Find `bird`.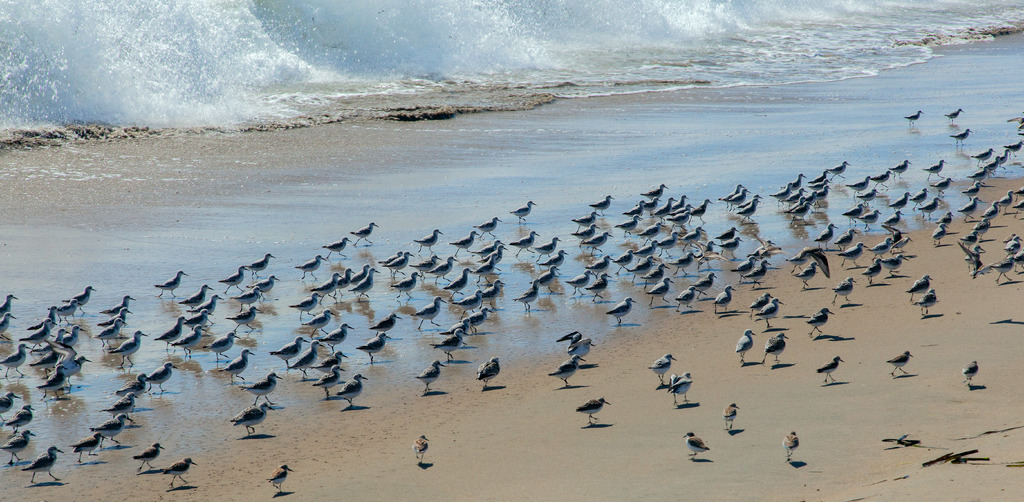
Rect(845, 203, 871, 222).
